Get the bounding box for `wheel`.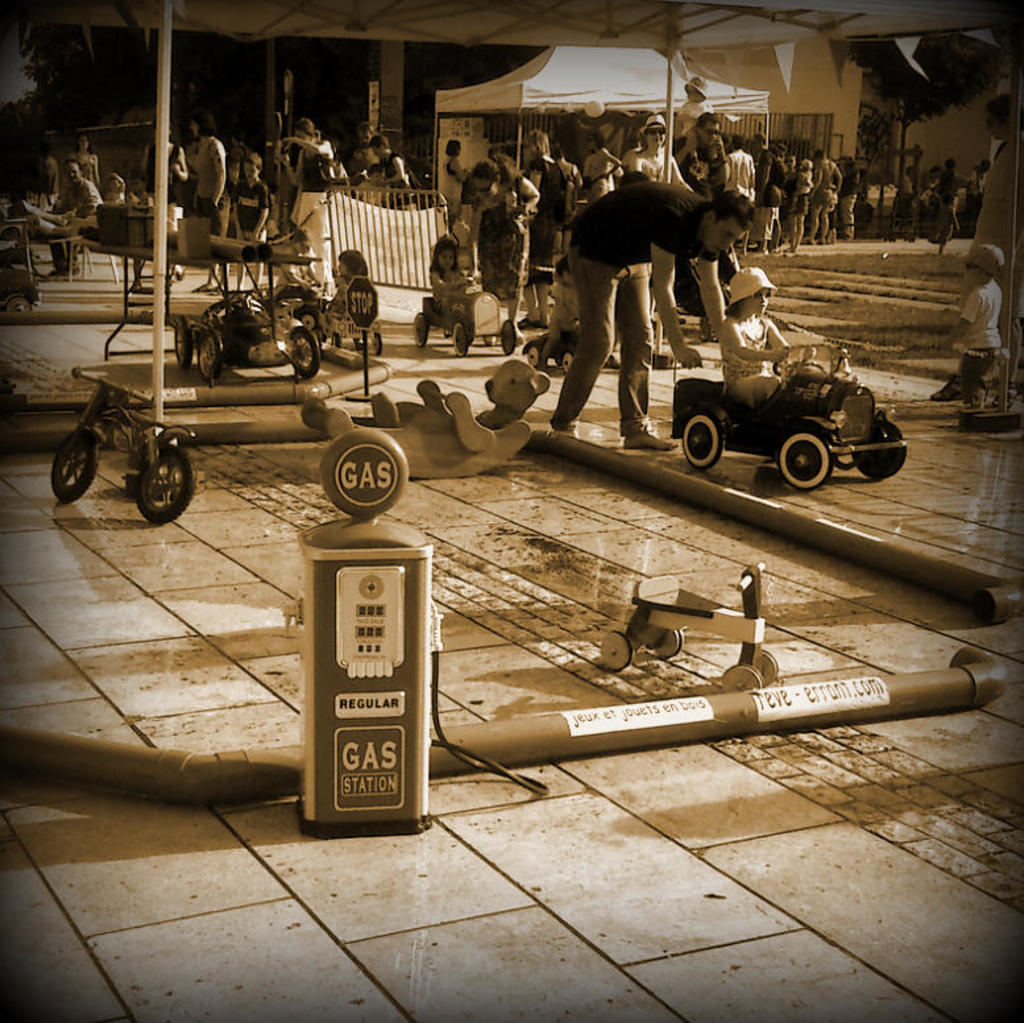
x1=762 y1=653 x2=779 y2=692.
